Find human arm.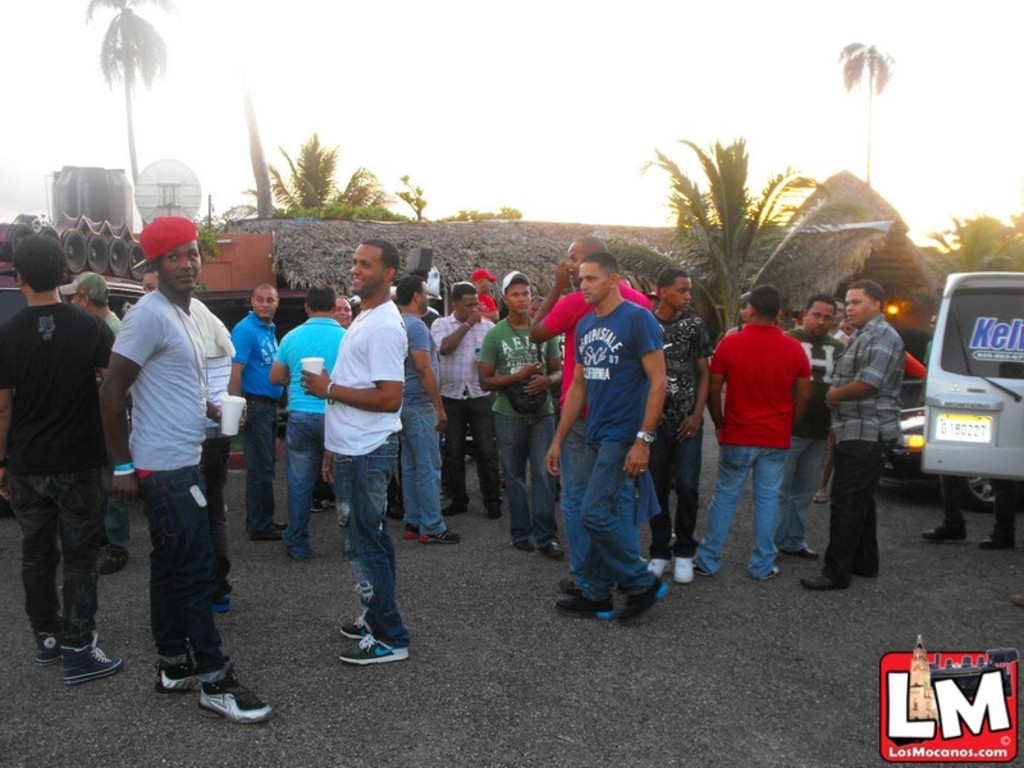
bbox=[621, 307, 671, 479].
